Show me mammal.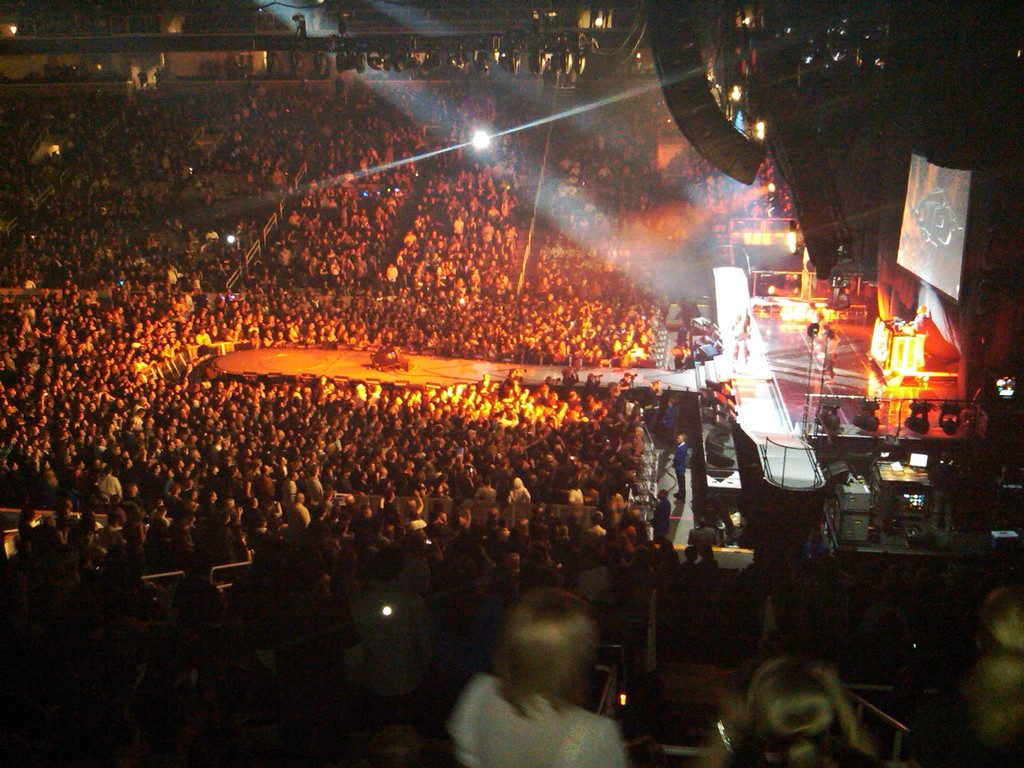
mammal is here: [left=292, top=15, right=305, bottom=39].
